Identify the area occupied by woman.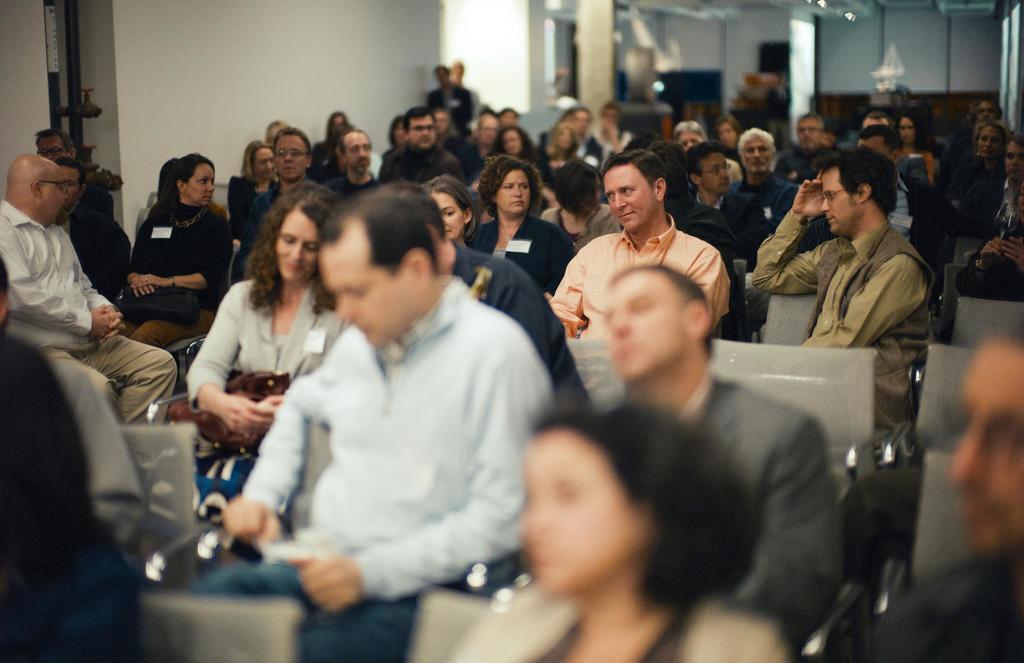
Area: rect(495, 127, 534, 161).
